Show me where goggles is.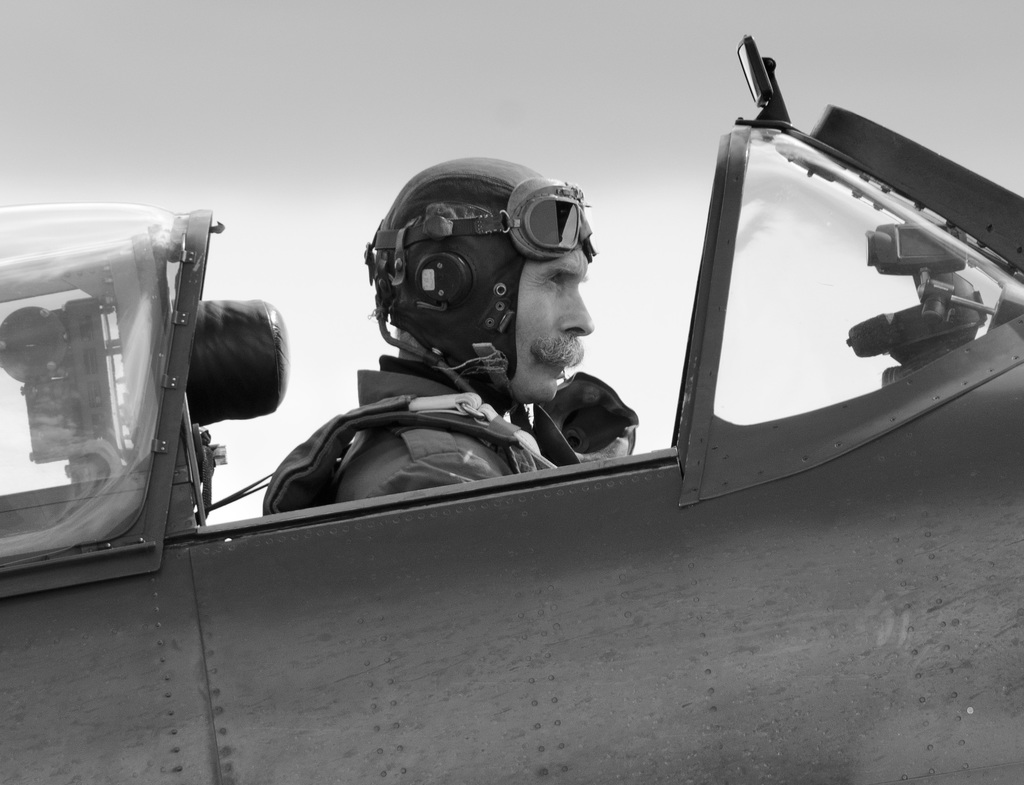
goggles is at 395 196 602 273.
